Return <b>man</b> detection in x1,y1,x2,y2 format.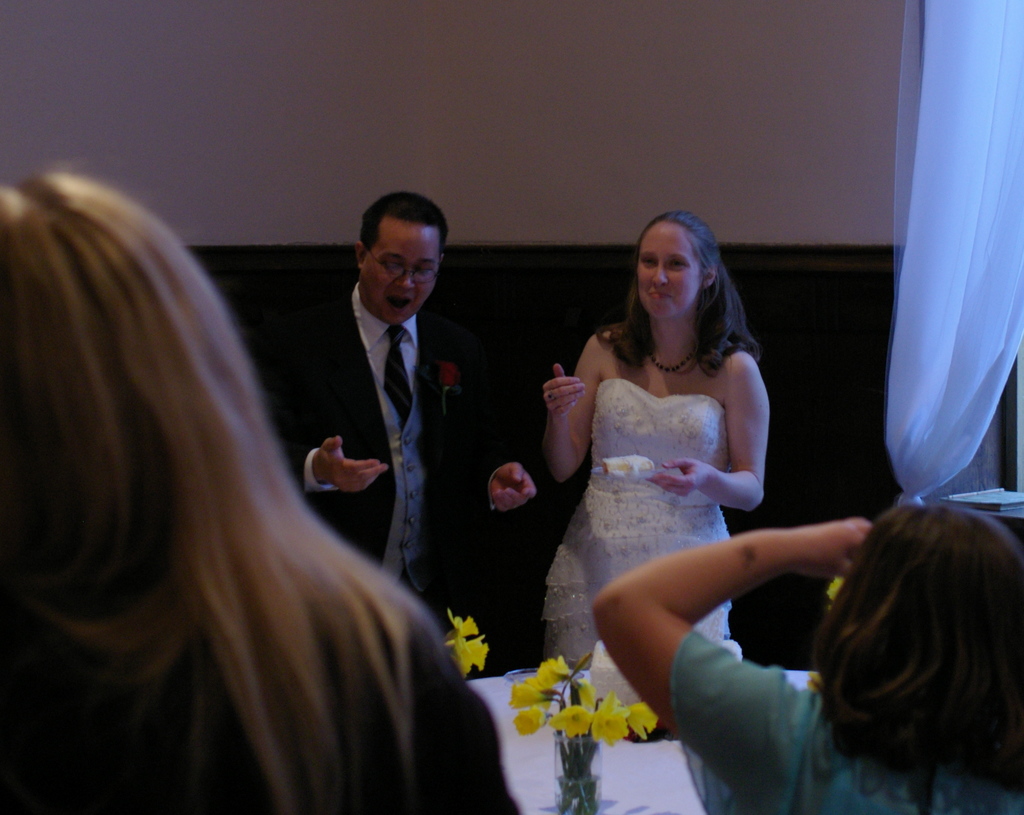
237,187,512,643.
